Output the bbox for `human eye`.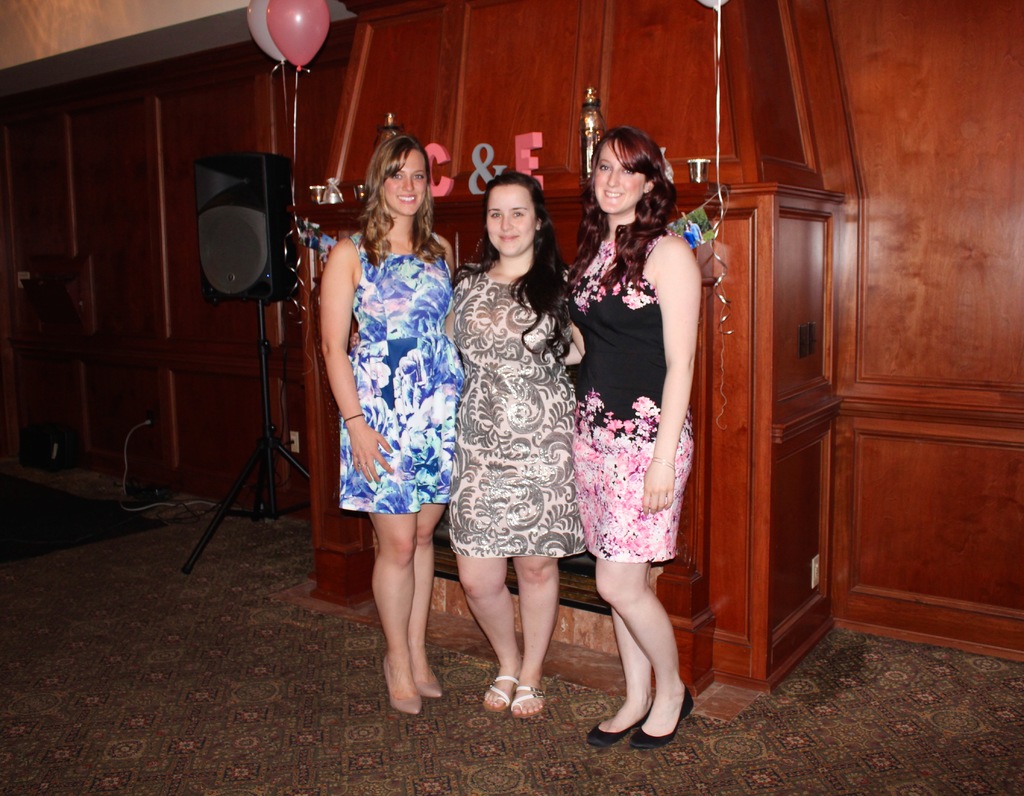
rect(392, 171, 402, 180).
